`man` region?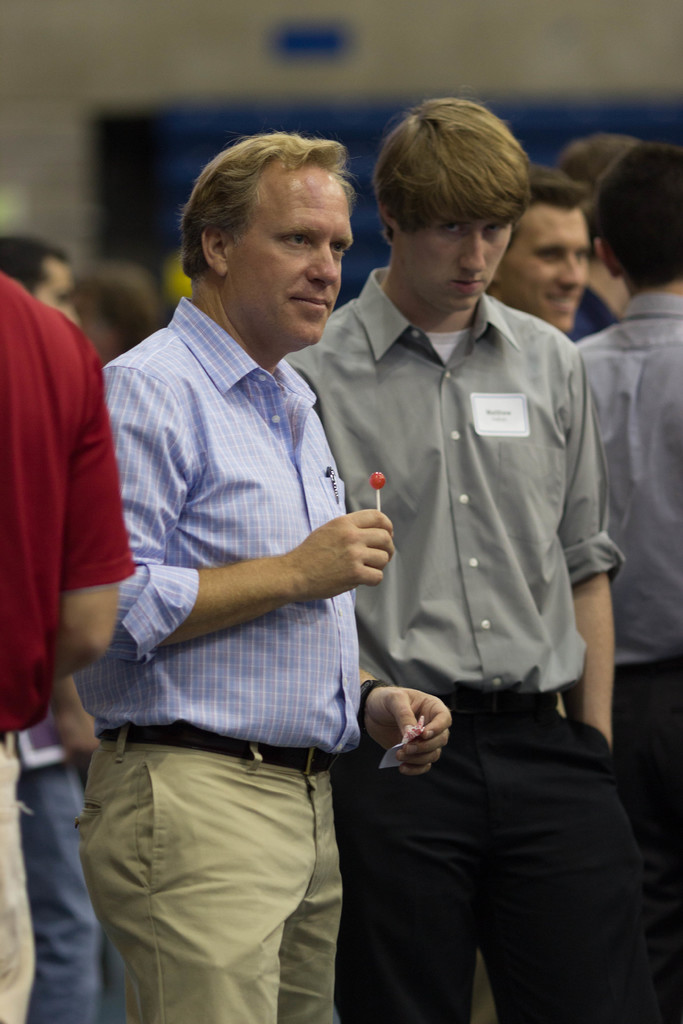
[x1=0, y1=258, x2=134, y2=1023]
